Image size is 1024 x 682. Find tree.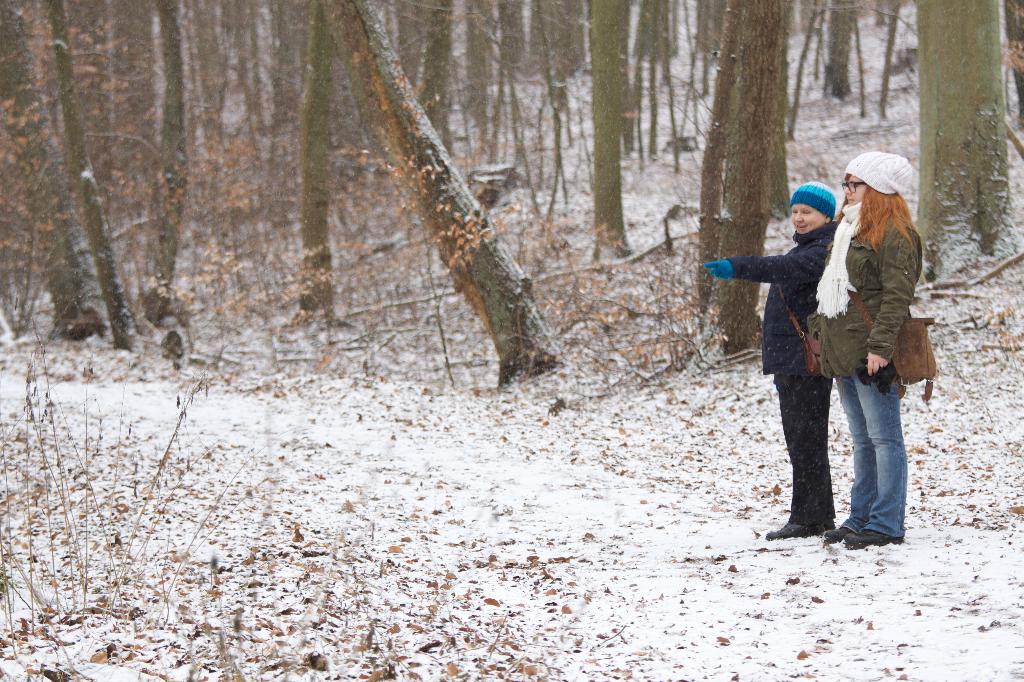
{"x1": 577, "y1": 0, "x2": 634, "y2": 256}.
